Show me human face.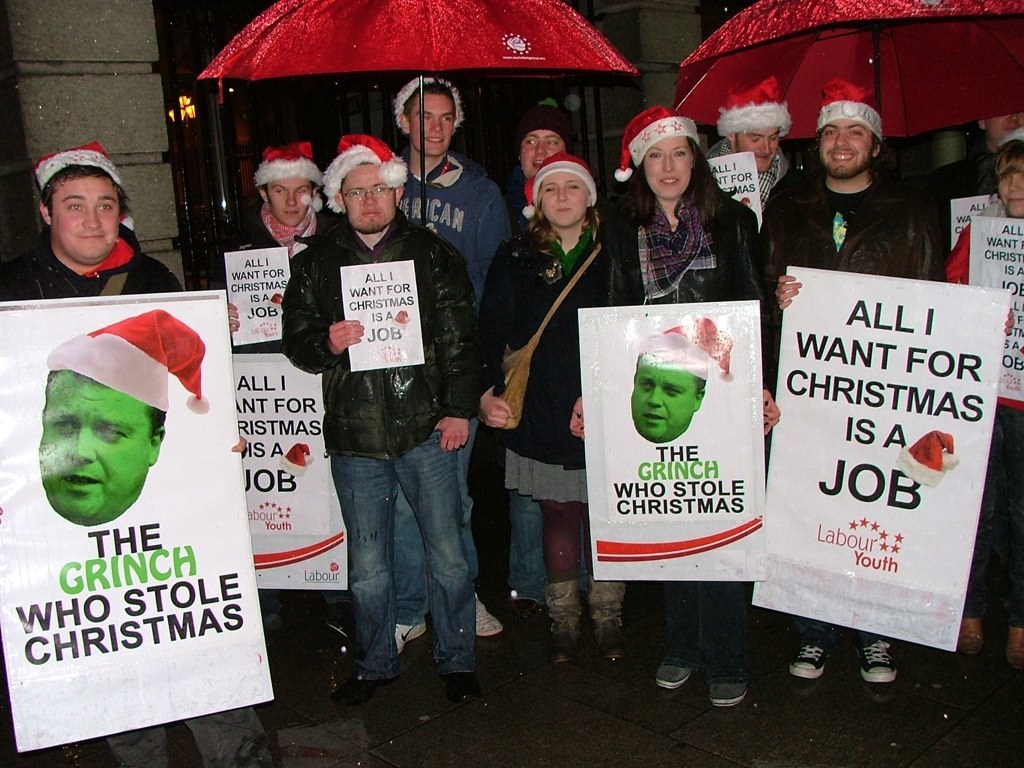
human face is here: [36, 365, 144, 521].
